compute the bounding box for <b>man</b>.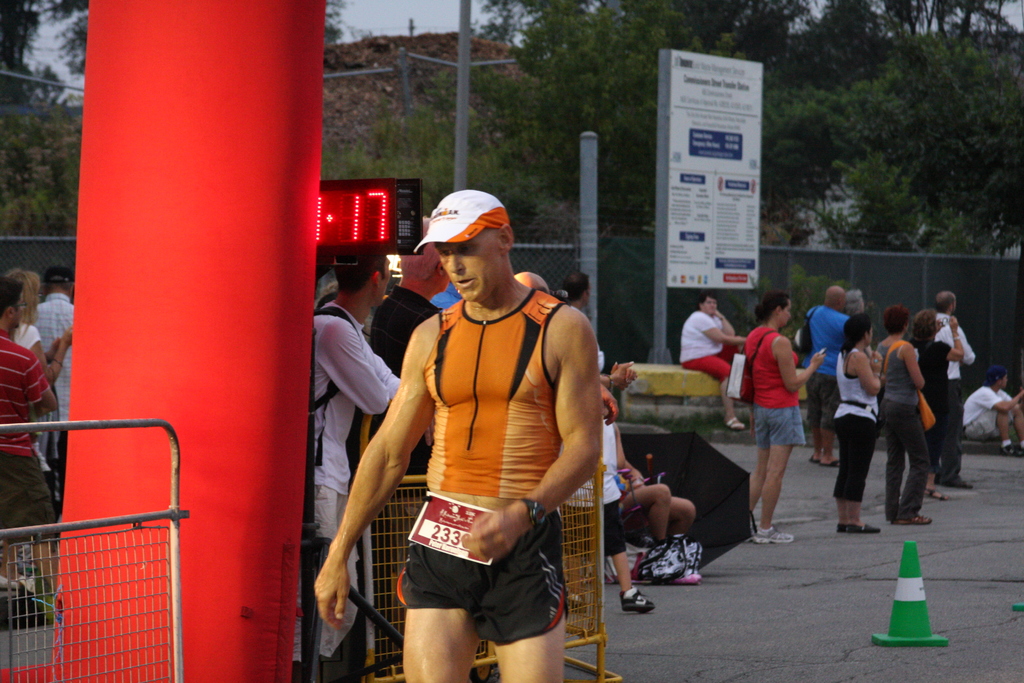
select_region(31, 269, 76, 457).
